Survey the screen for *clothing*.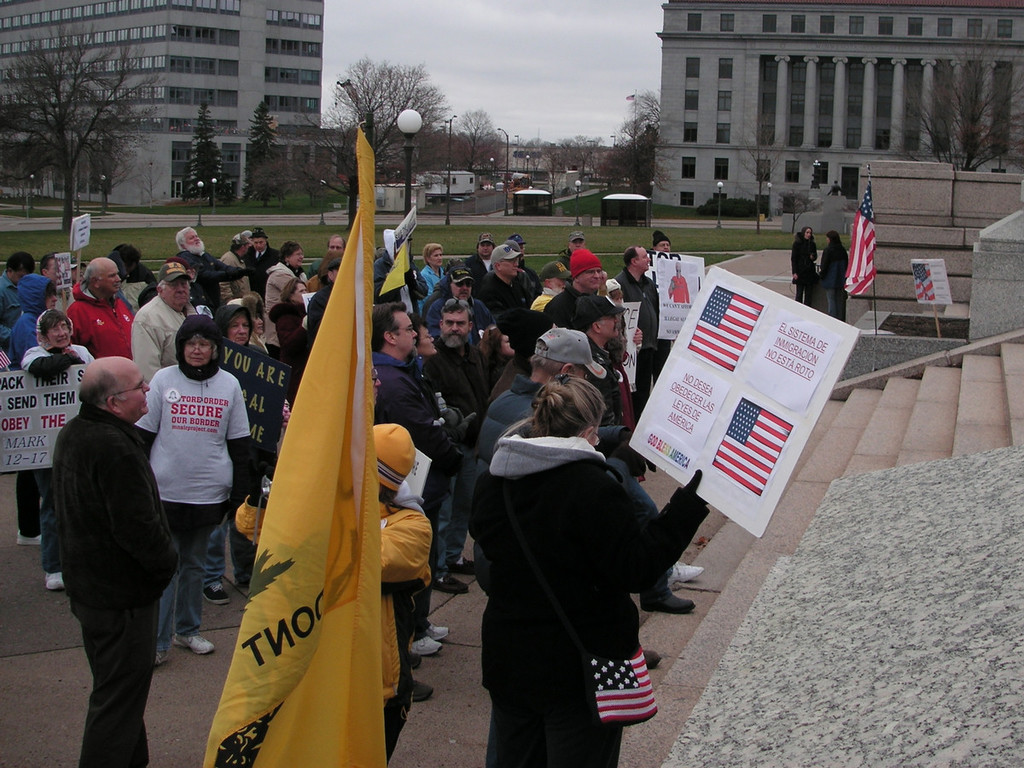
Survey found: (left=236, top=507, right=434, bottom=767).
